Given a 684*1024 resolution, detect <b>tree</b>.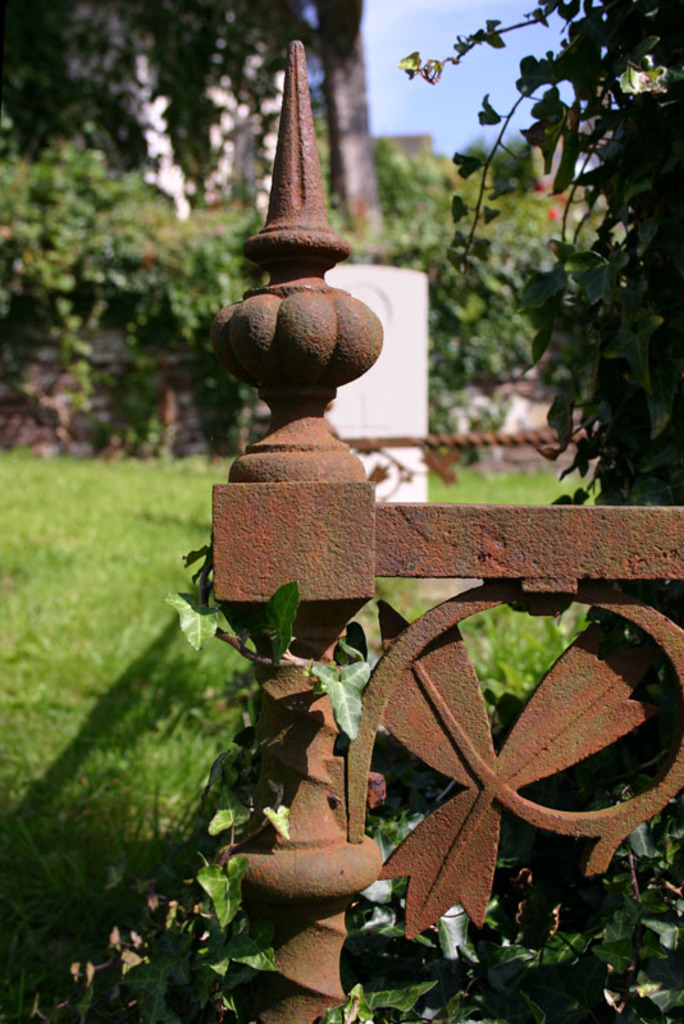
(0,0,256,462).
